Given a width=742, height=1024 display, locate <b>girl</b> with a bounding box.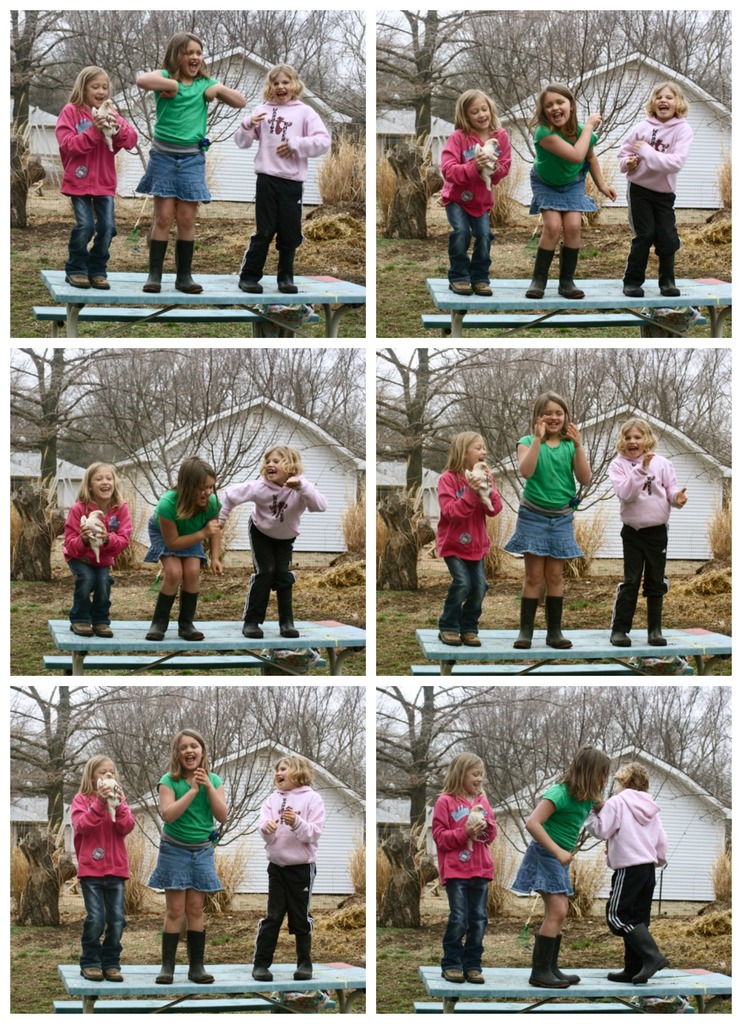
Located: 217 442 327 637.
